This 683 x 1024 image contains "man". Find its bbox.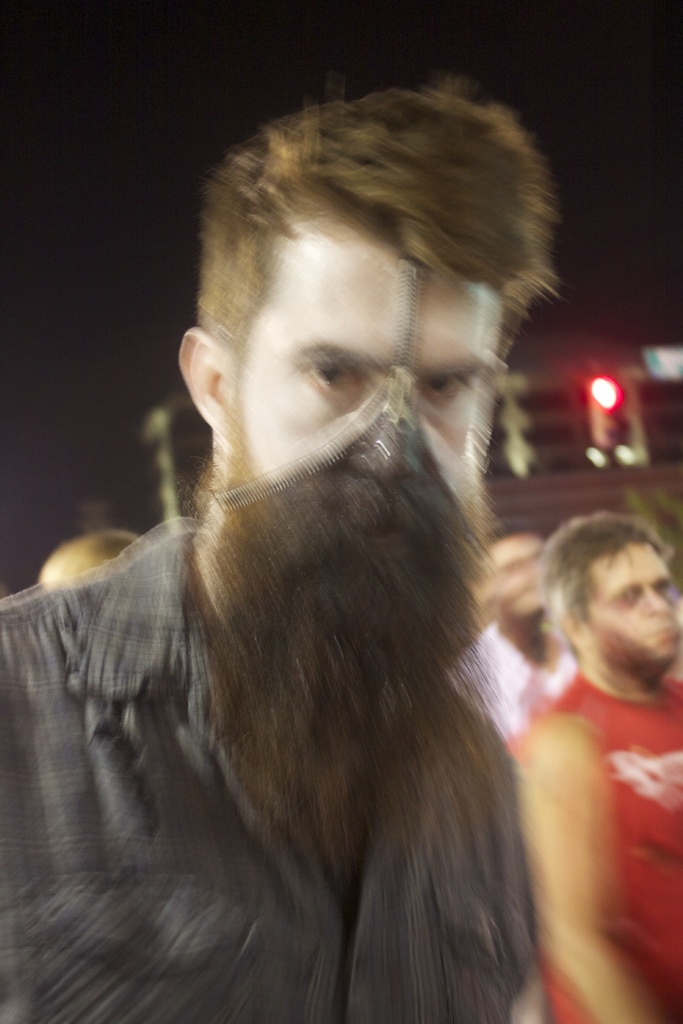
locate(12, 97, 598, 968).
